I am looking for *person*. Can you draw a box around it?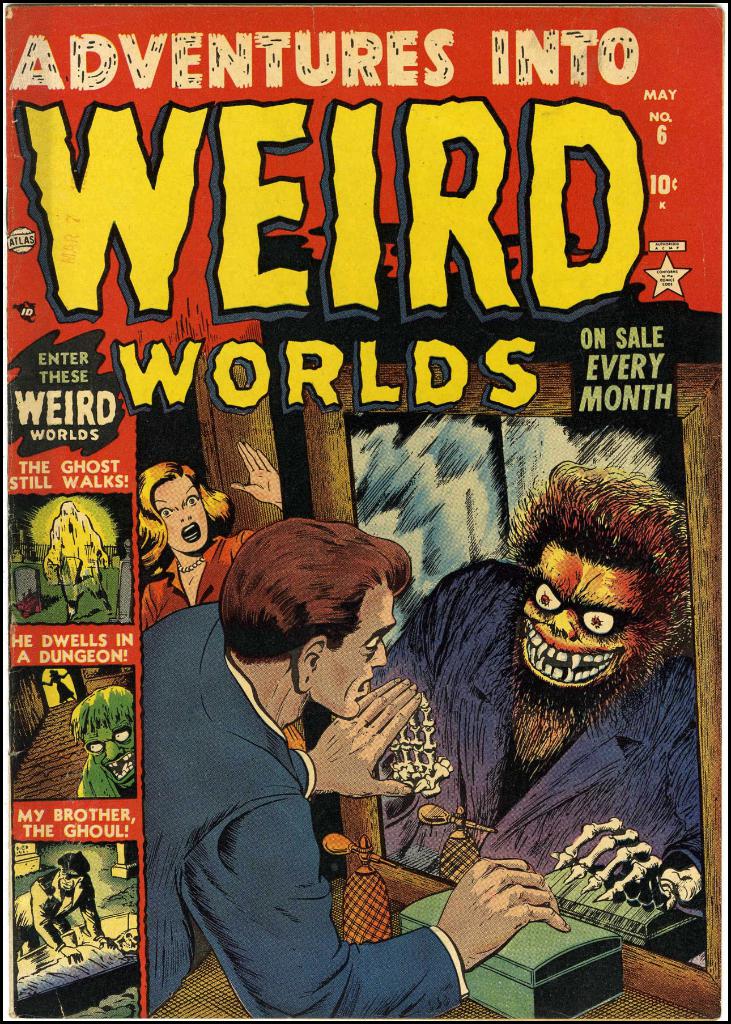
Sure, the bounding box is box(137, 456, 261, 624).
